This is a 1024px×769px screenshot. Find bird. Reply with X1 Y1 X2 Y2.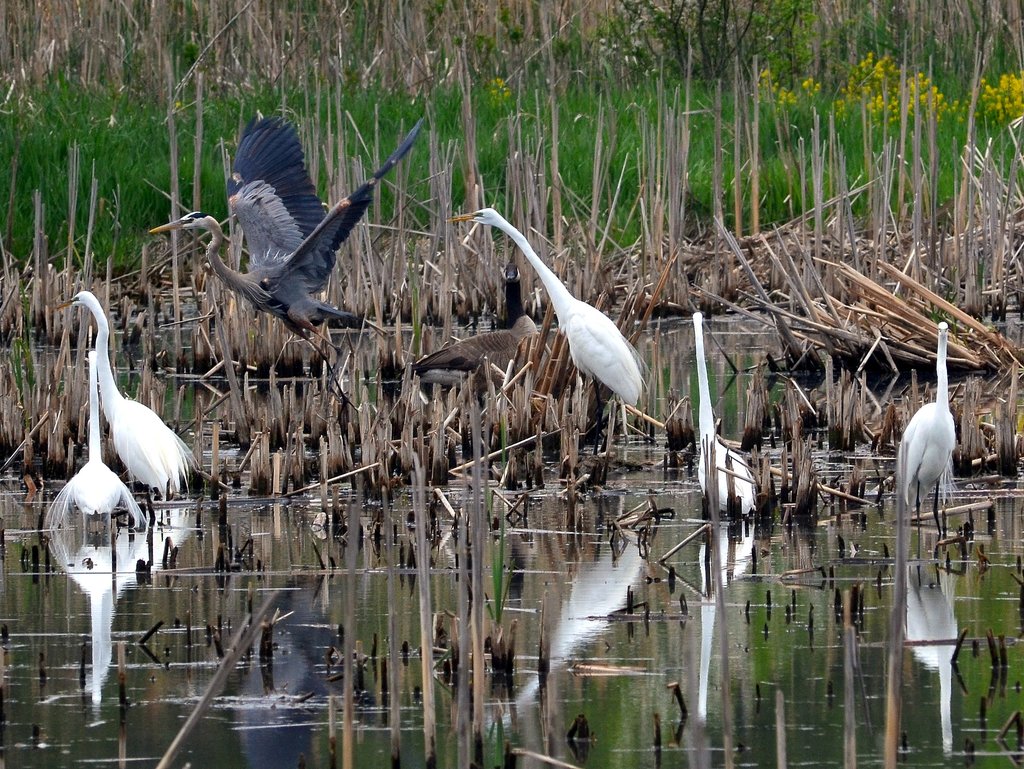
691 307 759 515.
